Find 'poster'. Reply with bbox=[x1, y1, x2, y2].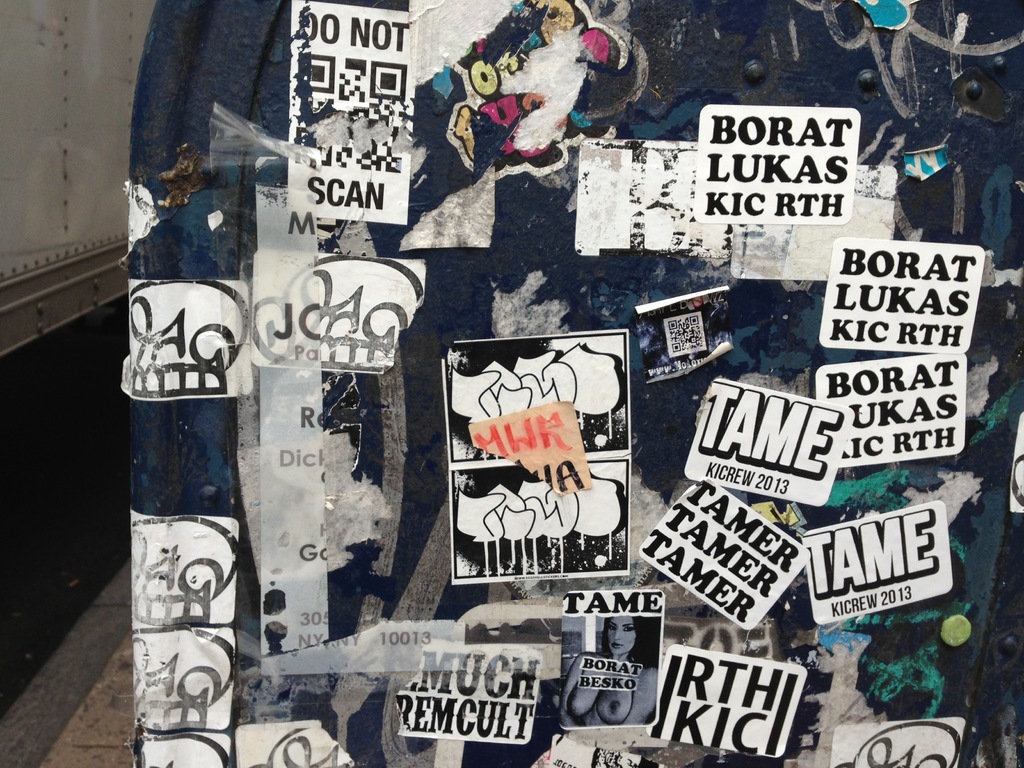
bbox=[282, 0, 412, 227].
